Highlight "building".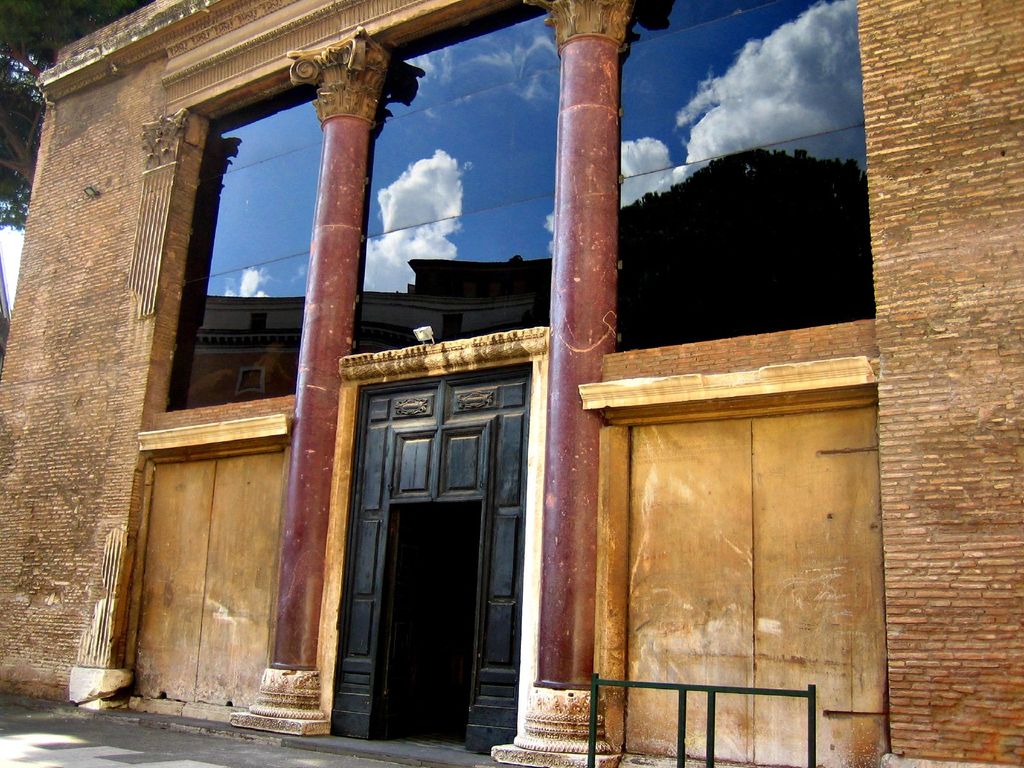
Highlighted region: bbox=(0, 0, 1023, 760).
